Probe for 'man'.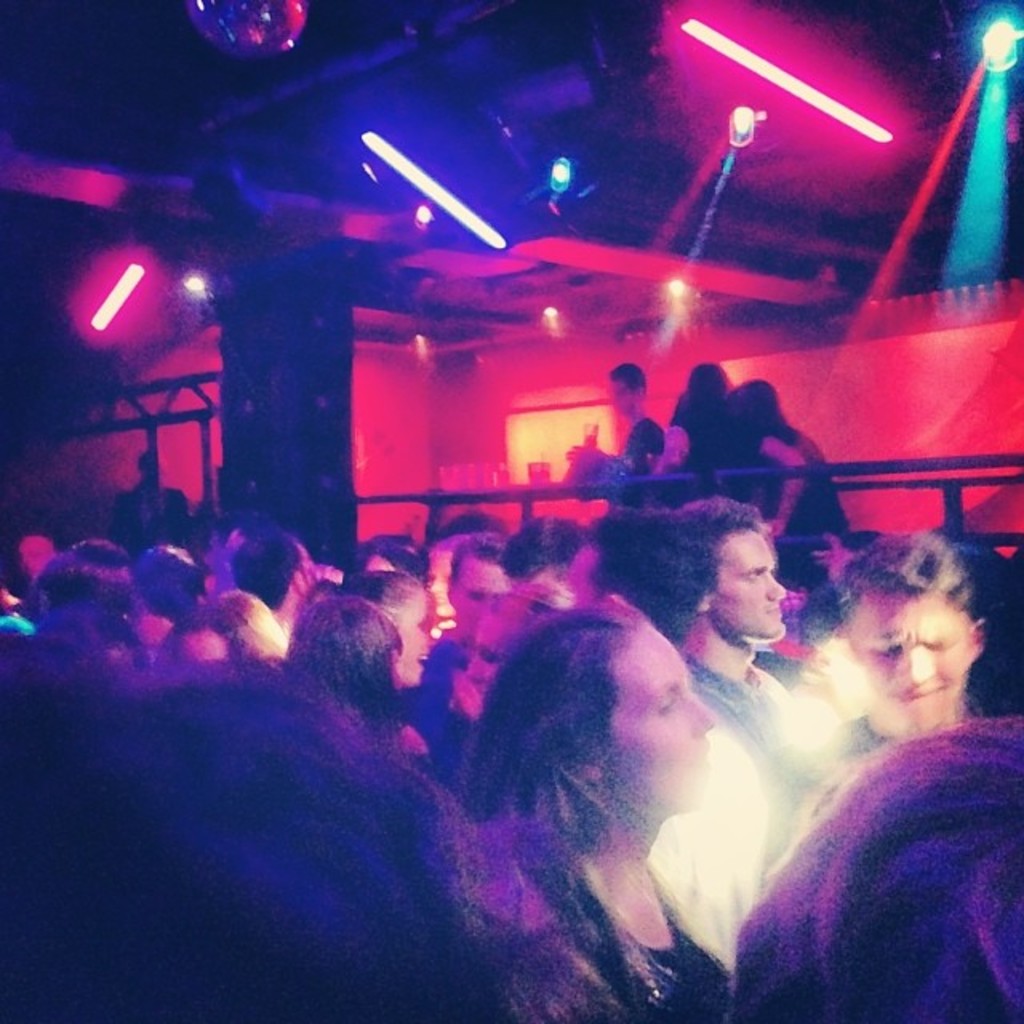
Probe result: <bbox>654, 509, 856, 806</bbox>.
